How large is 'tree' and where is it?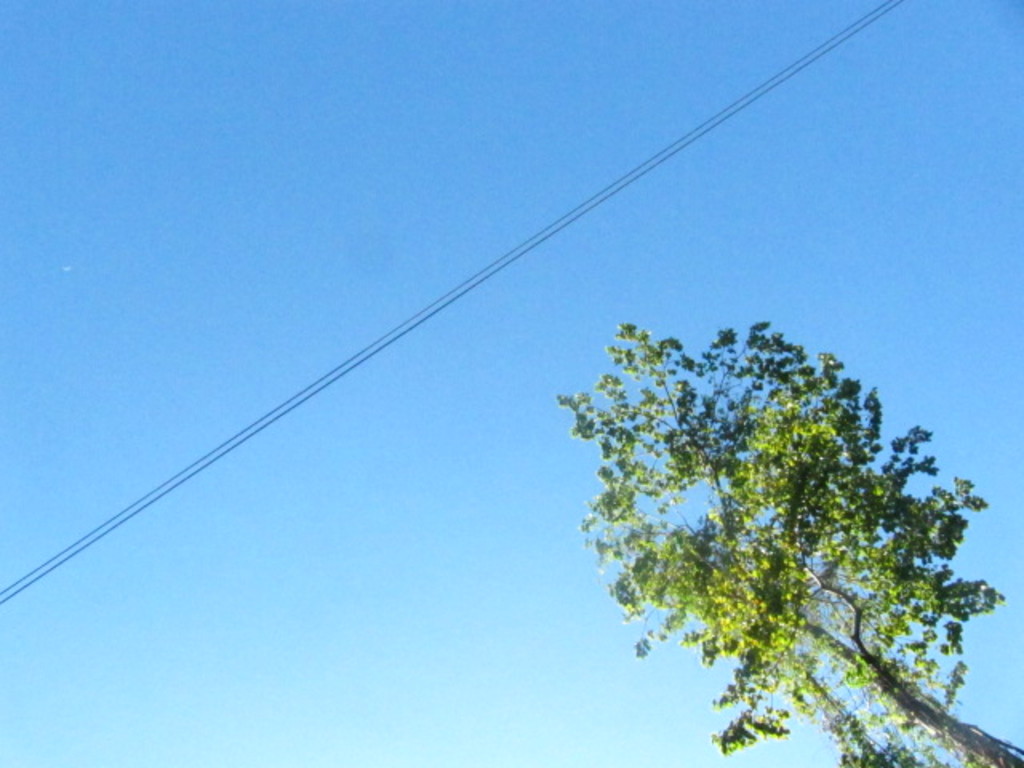
Bounding box: left=560, top=283, right=986, bottom=744.
